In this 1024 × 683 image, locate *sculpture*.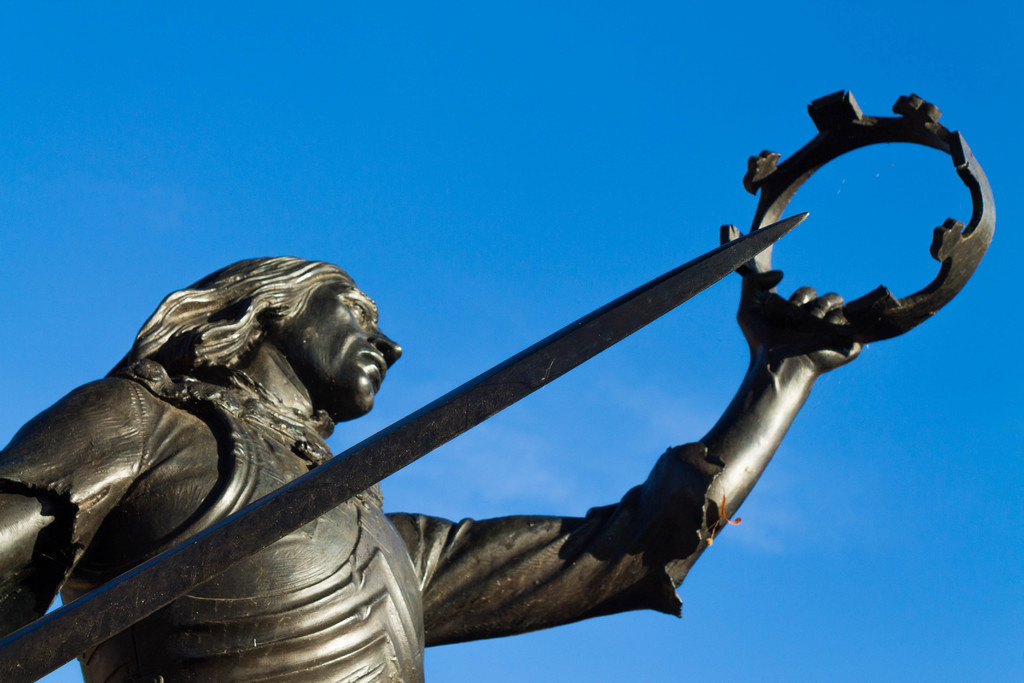
Bounding box: rect(161, 70, 964, 678).
